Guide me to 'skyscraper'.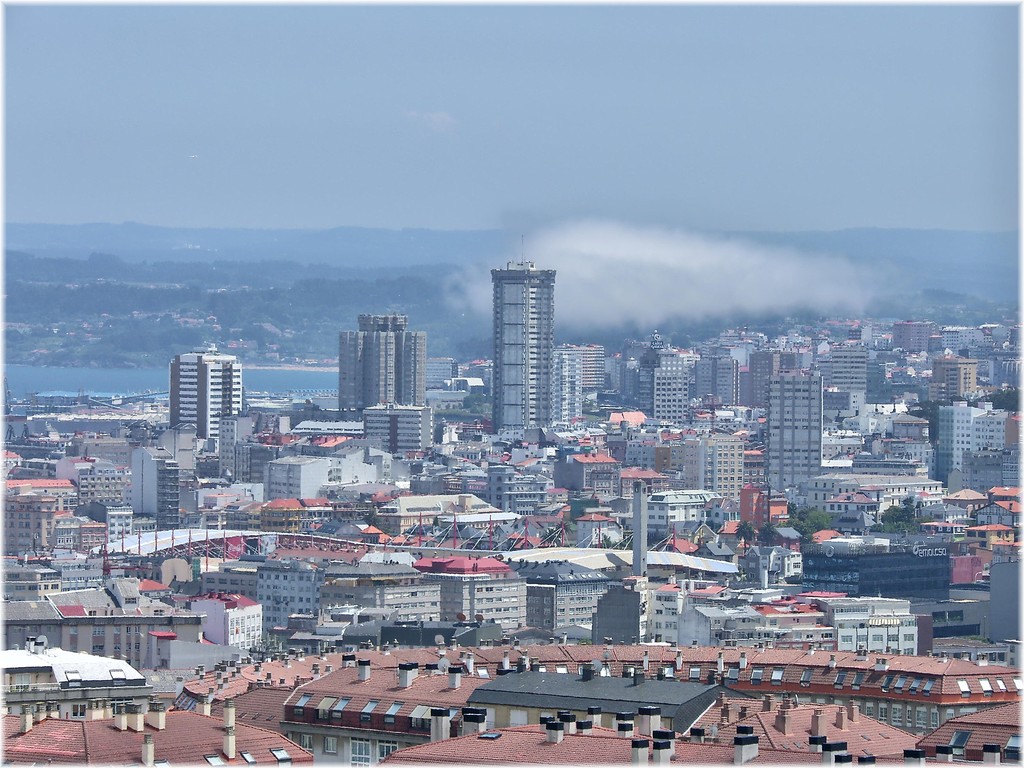
Guidance: <region>746, 351, 782, 408</region>.
